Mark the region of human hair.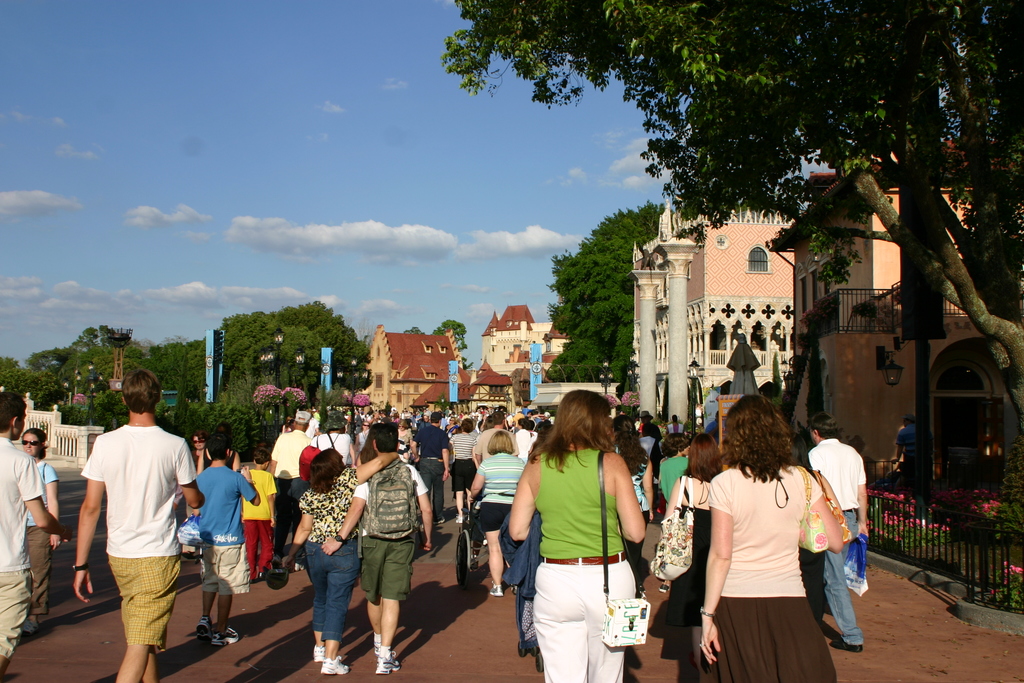
Region: [380,416,392,423].
